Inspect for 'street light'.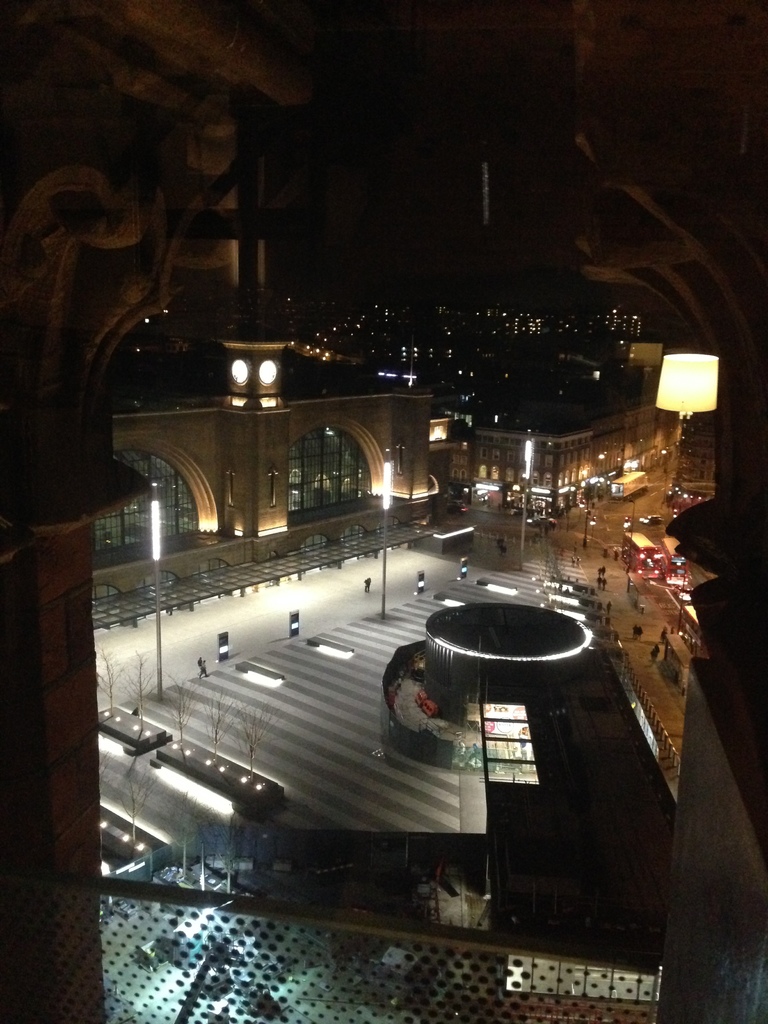
Inspection: 524:439:534:569.
